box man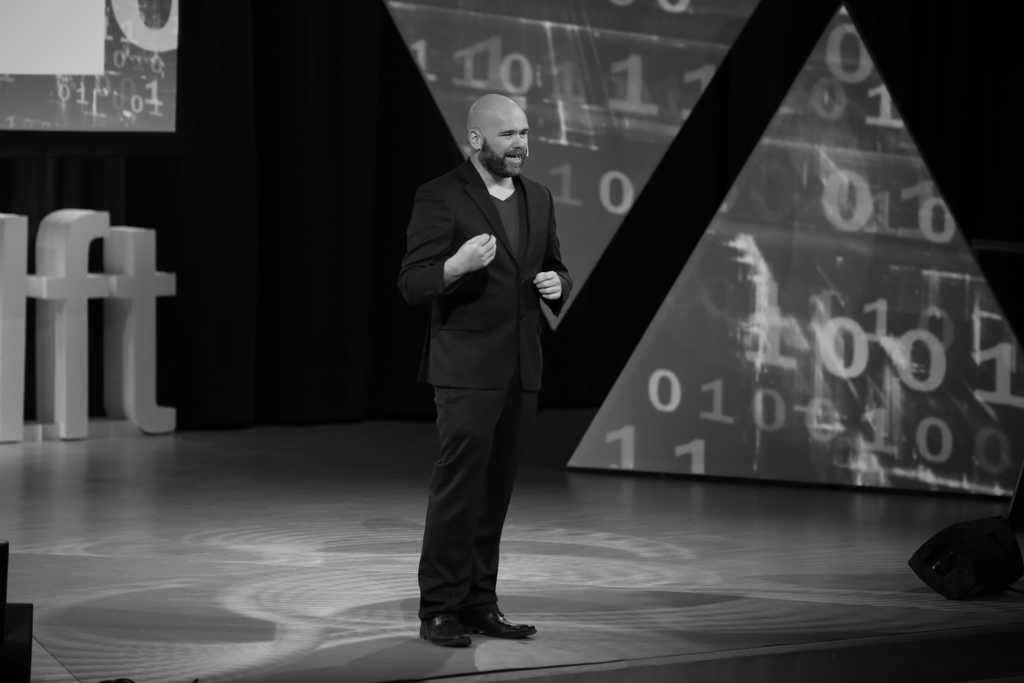
crop(396, 94, 570, 648)
